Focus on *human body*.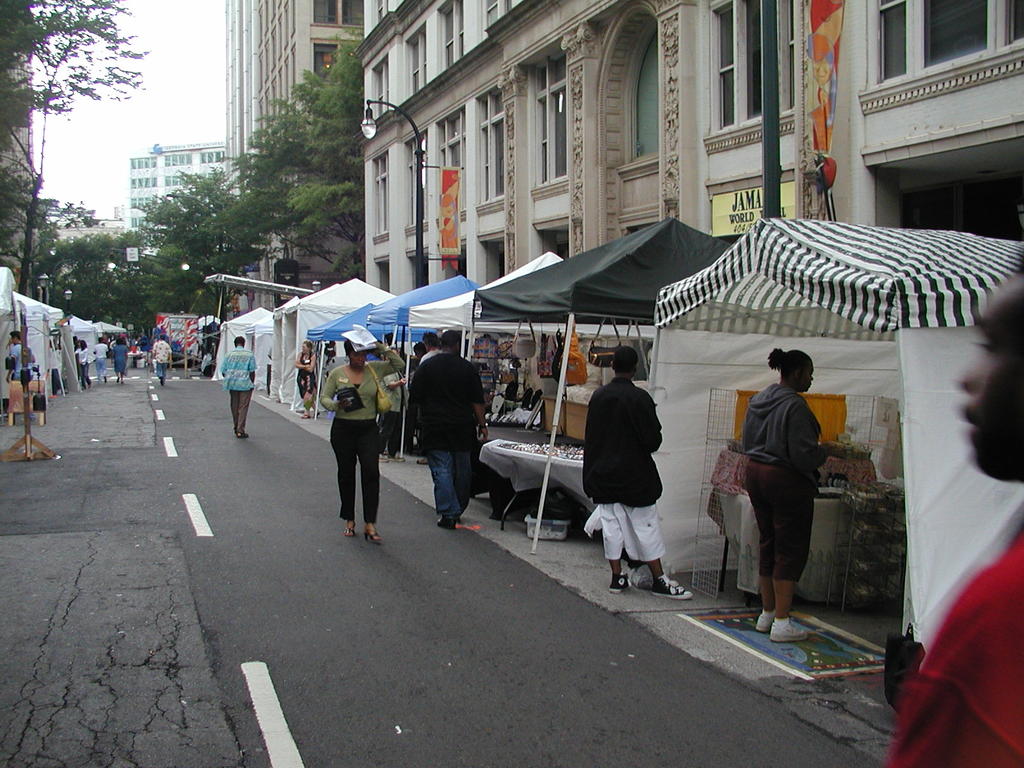
Focused at {"x1": 407, "y1": 351, "x2": 488, "y2": 532}.
